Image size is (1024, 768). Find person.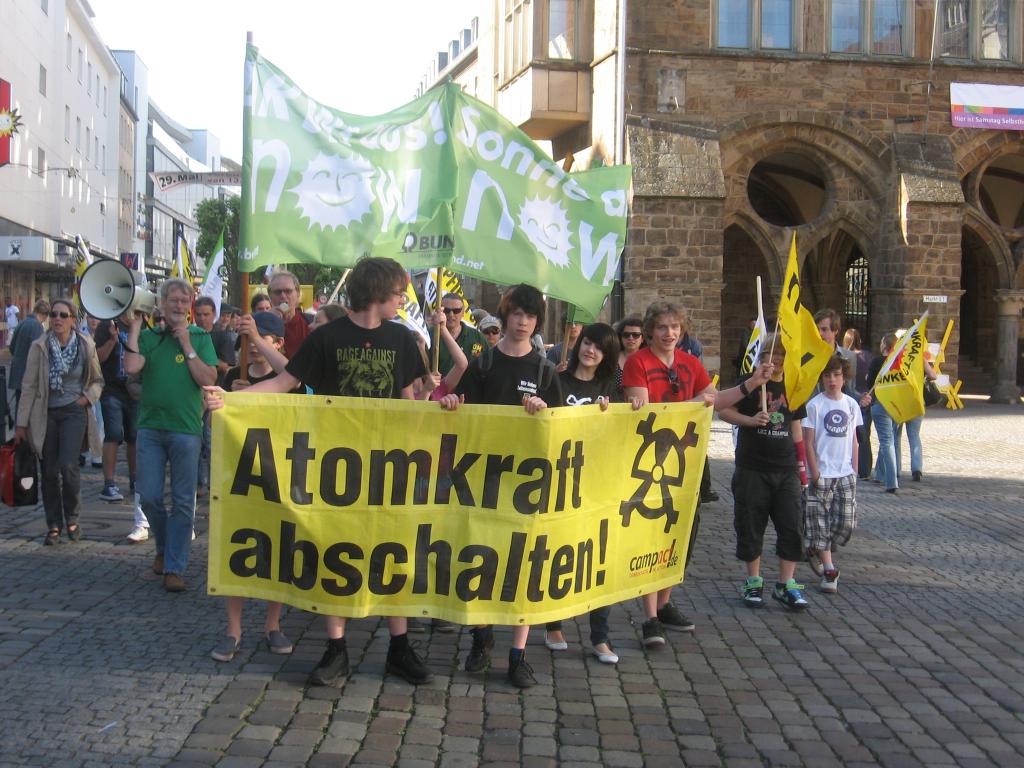
<bbox>12, 299, 106, 552</bbox>.
